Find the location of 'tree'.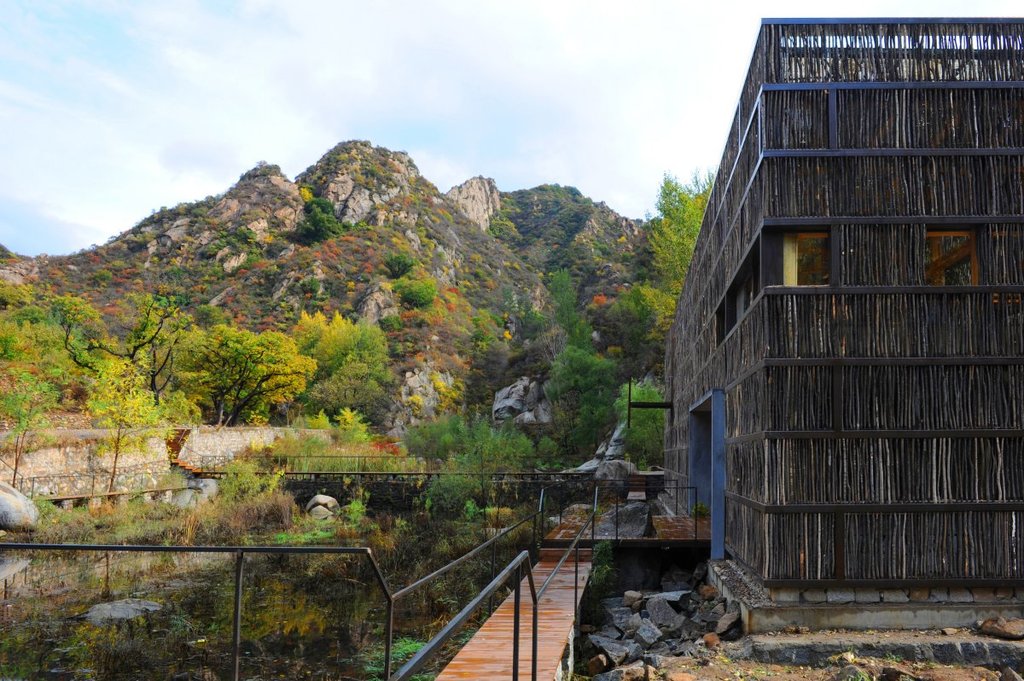
Location: detection(52, 283, 190, 488).
